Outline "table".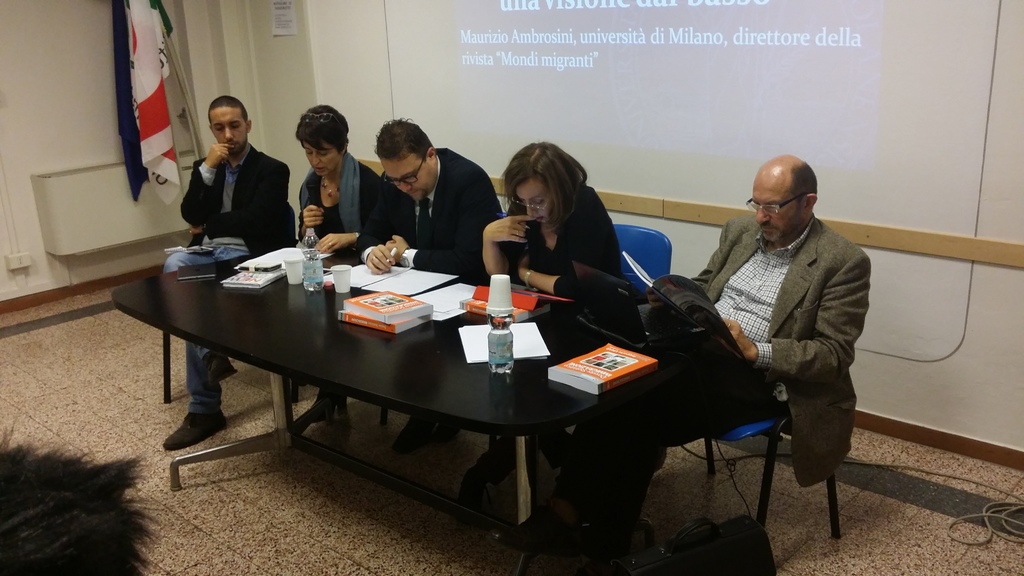
Outline: 105,248,689,494.
